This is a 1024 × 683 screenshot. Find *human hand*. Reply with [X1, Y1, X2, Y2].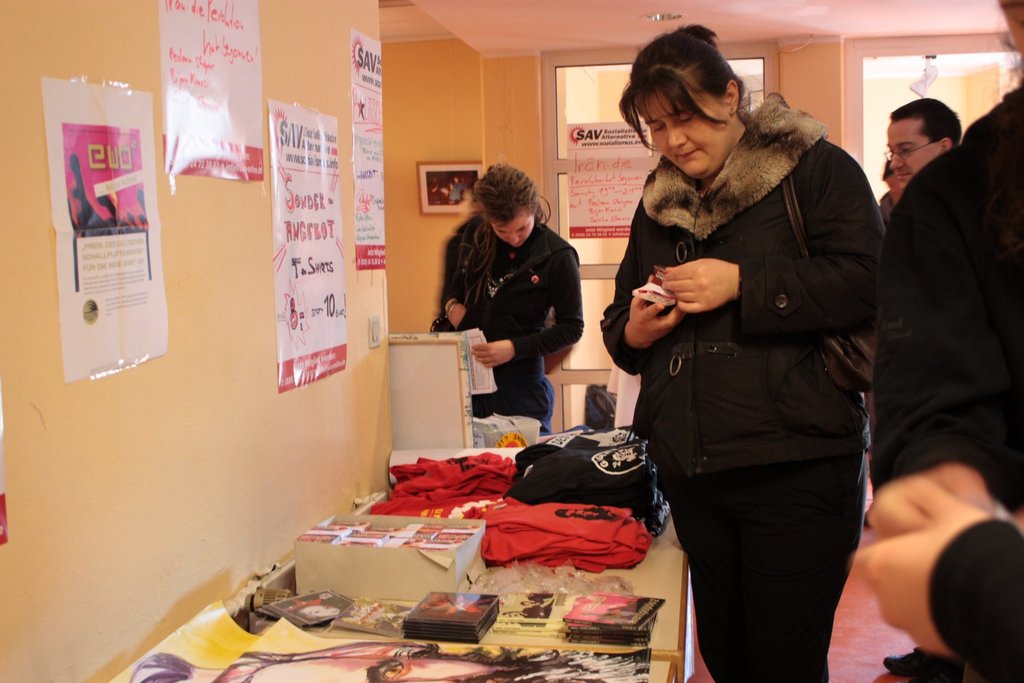
[864, 462, 1006, 541].
